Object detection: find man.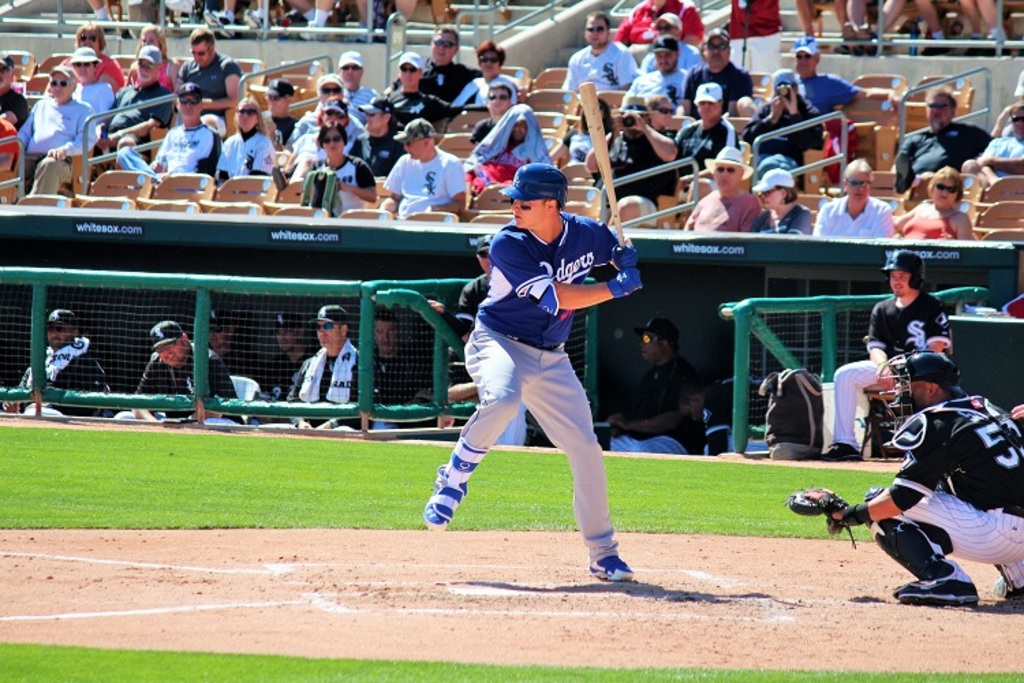
[795, 40, 890, 107].
